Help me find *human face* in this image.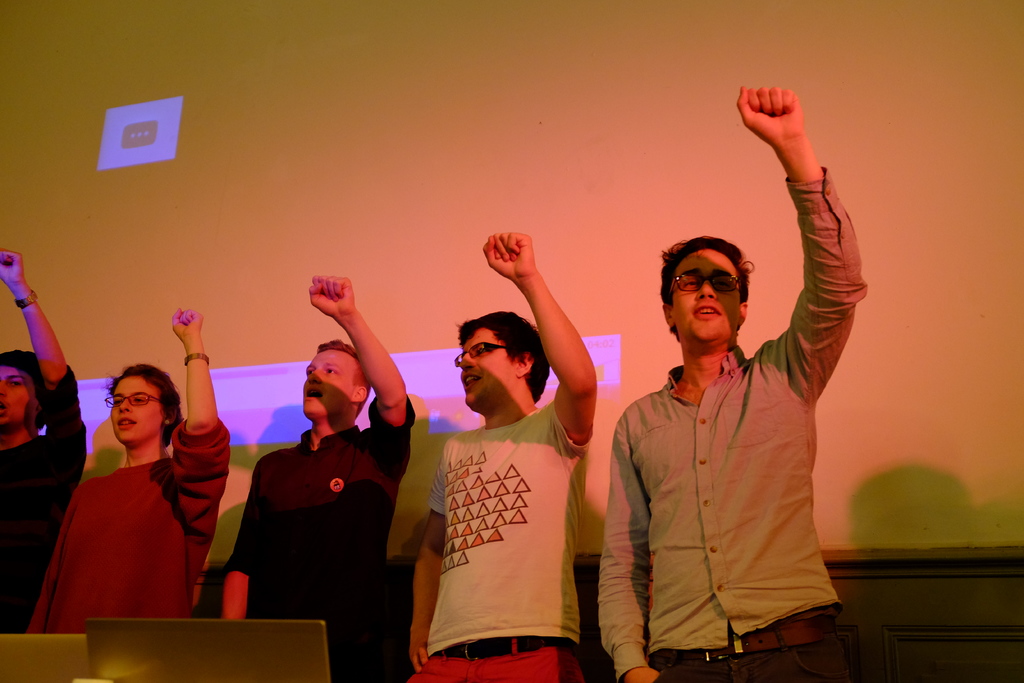
Found it: box=[105, 378, 164, 448].
